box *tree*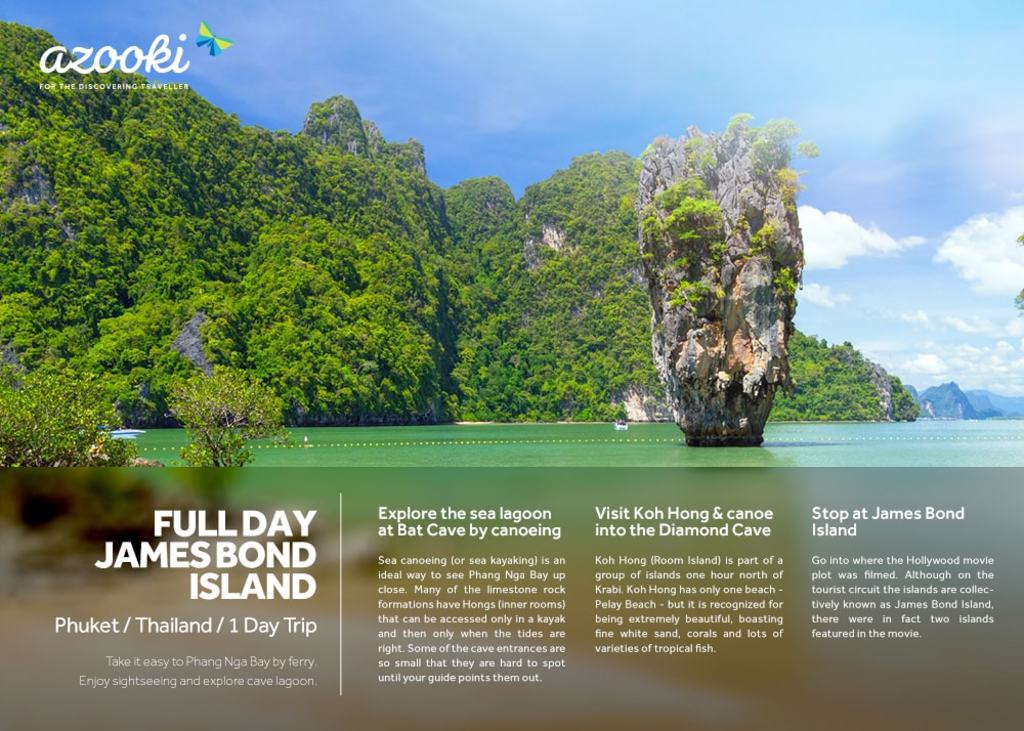
94,236,254,415
